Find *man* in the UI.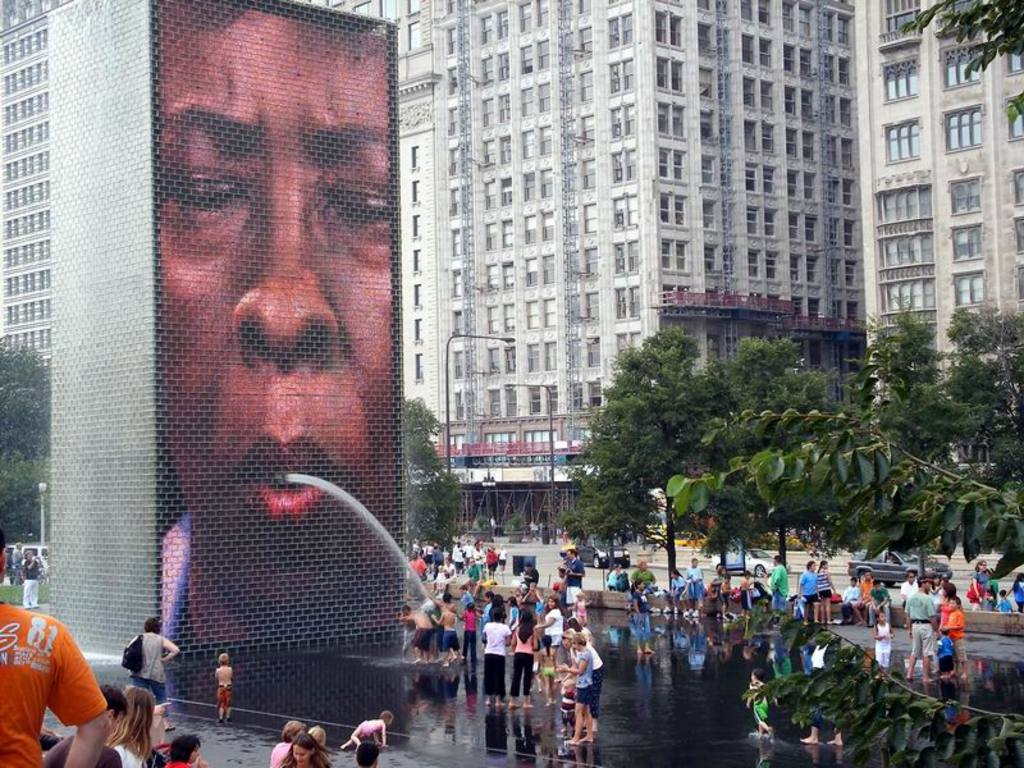
UI element at <bbox>471, 539, 493, 588</bbox>.
